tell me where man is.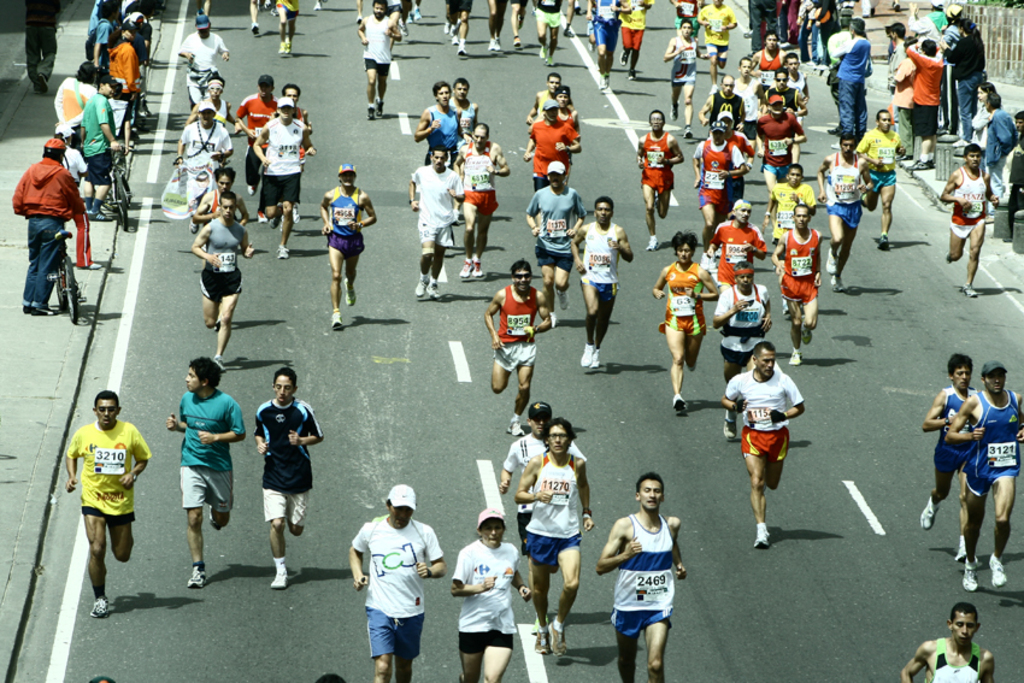
man is at (829, 14, 854, 133).
